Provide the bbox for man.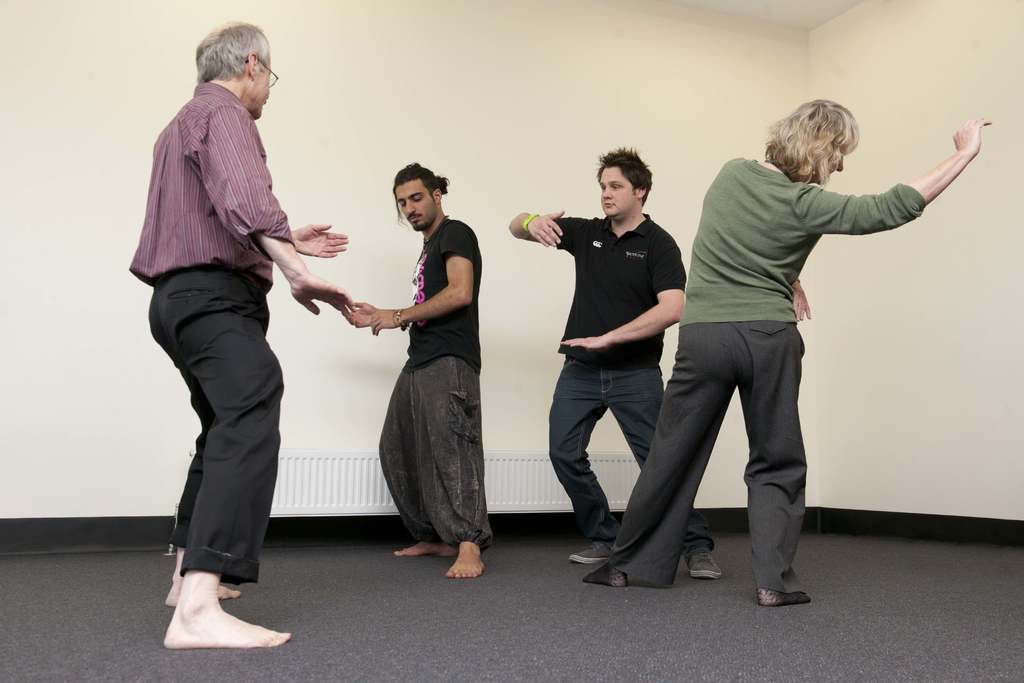
{"left": 589, "top": 95, "right": 991, "bottom": 606}.
